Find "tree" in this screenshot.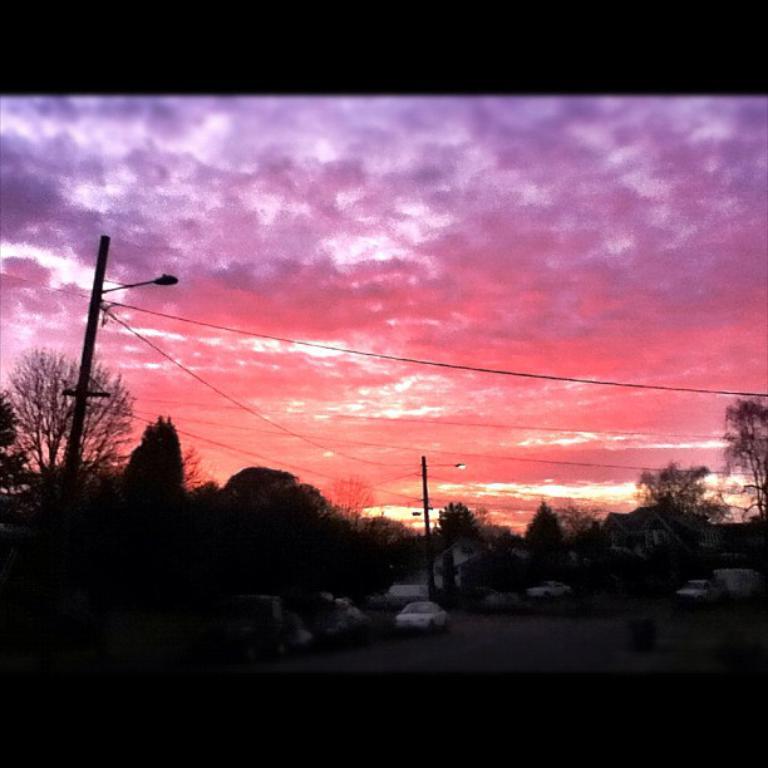
The bounding box for "tree" is [left=118, top=407, right=189, bottom=526].
